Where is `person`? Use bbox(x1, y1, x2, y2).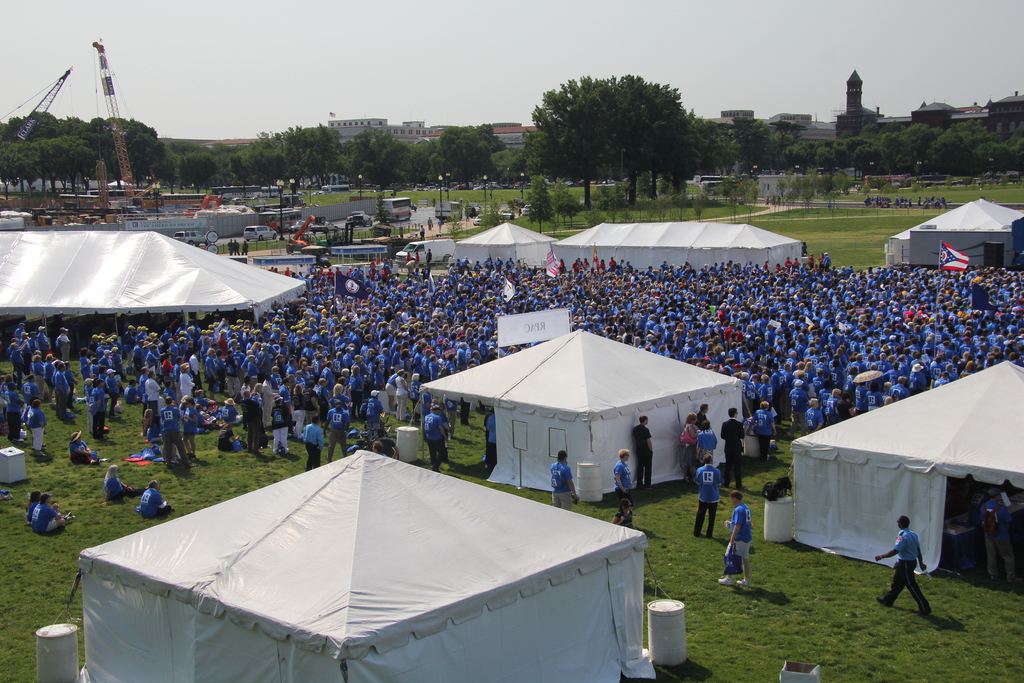
bbox(699, 504, 719, 533).
